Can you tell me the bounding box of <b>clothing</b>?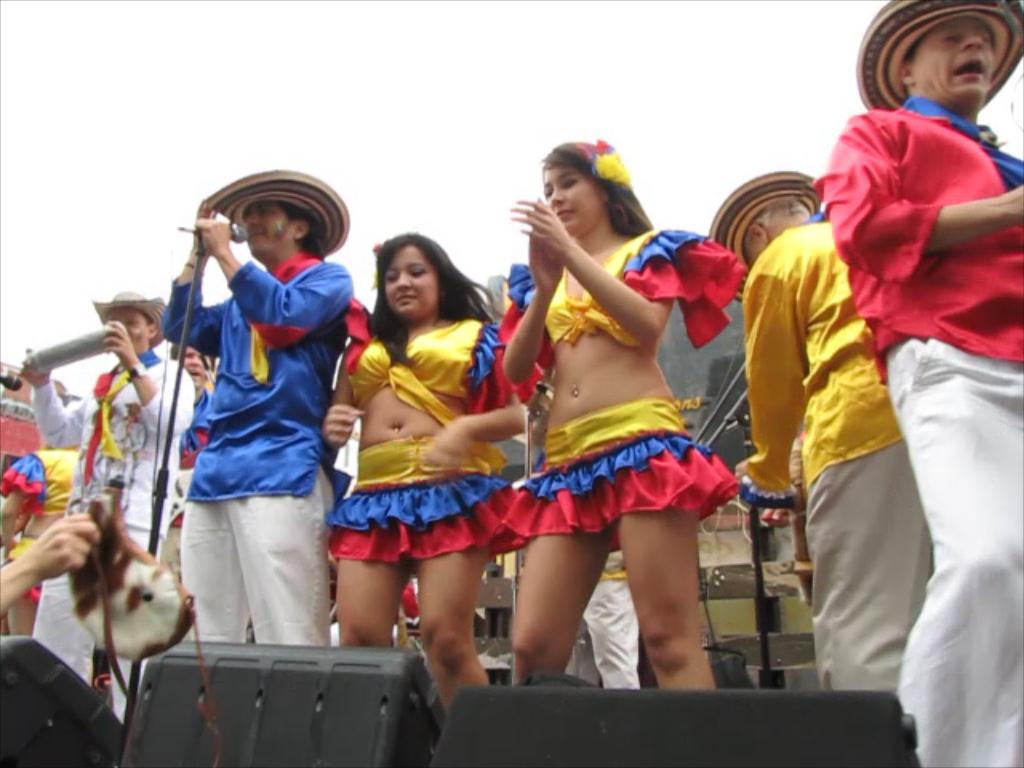
pyautogui.locateOnScreen(325, 312, 507, 562).
